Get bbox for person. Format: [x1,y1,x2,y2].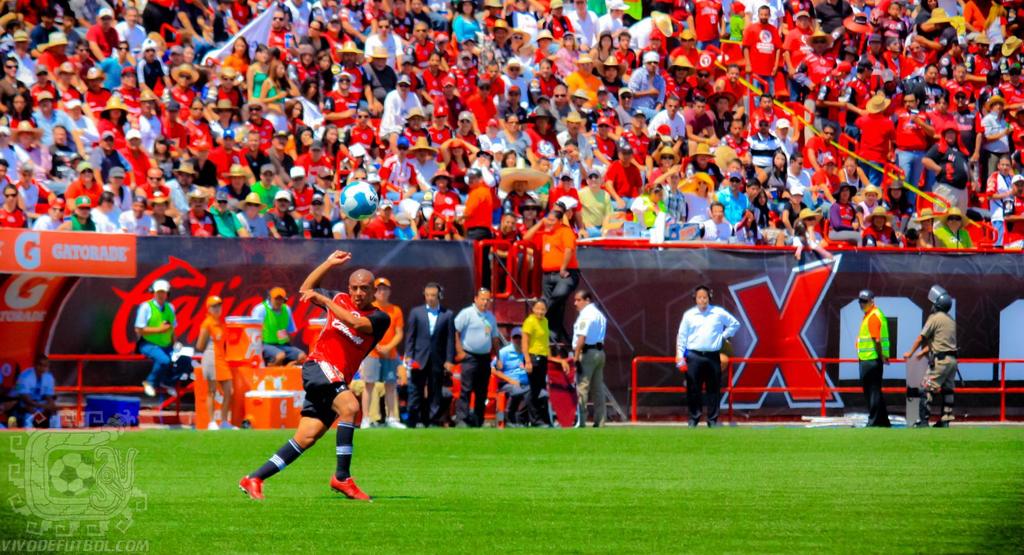
[4,355,61,426].
